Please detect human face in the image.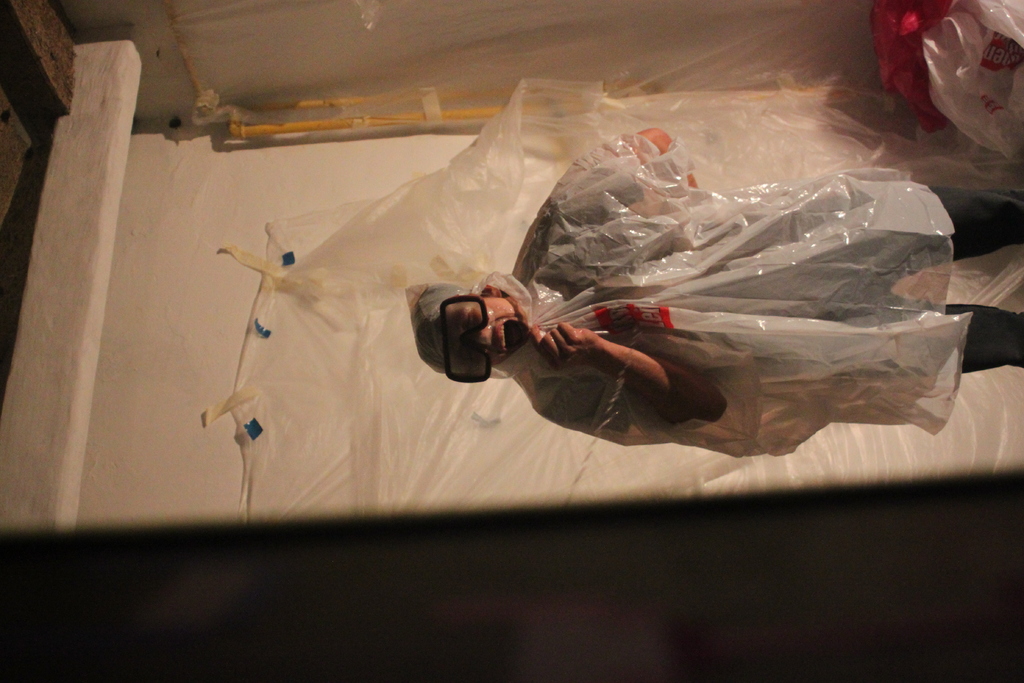
x1=446, y1=296, x2=531, y2=374.
